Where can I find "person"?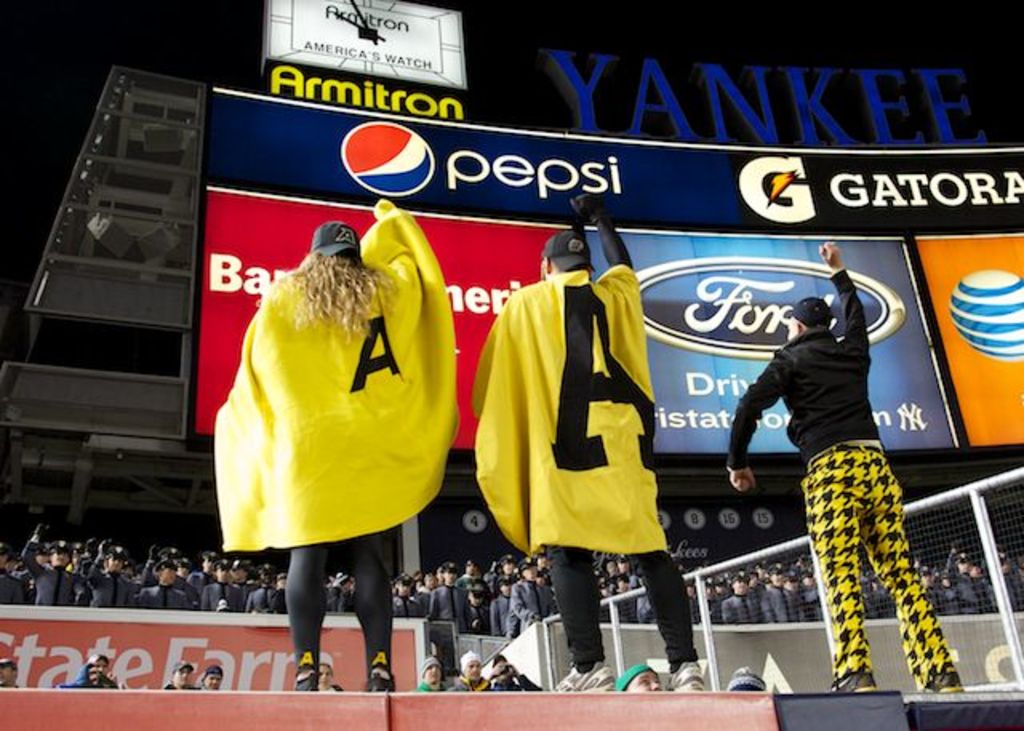
You can find it at left=198, top=662, right=226, bottom=694.
